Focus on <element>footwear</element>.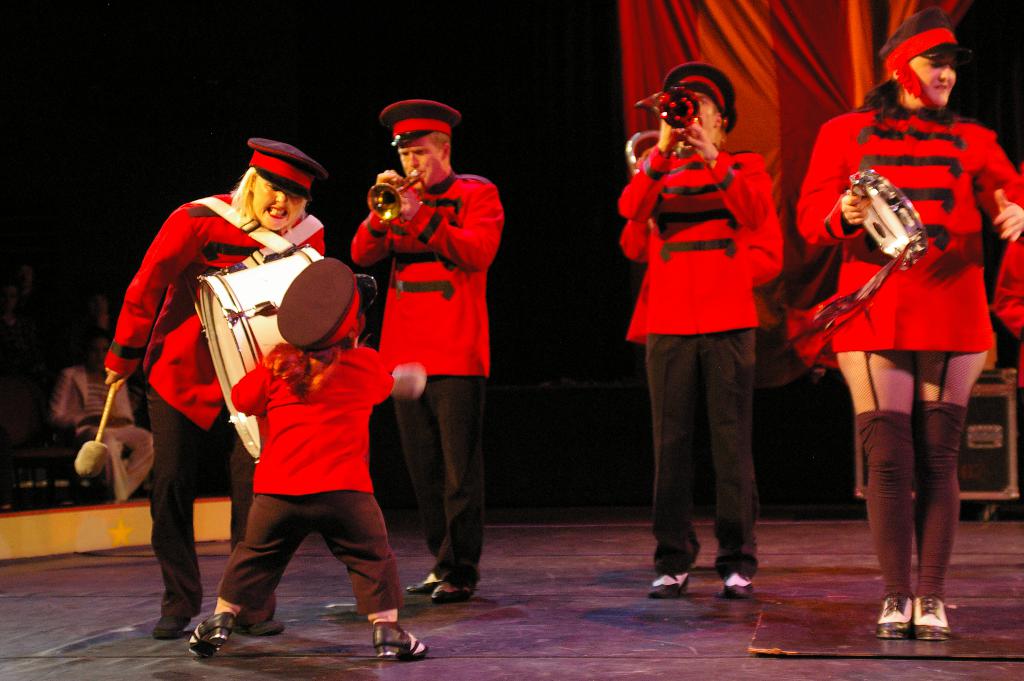
Focused at [717, 570, 756, 599].
